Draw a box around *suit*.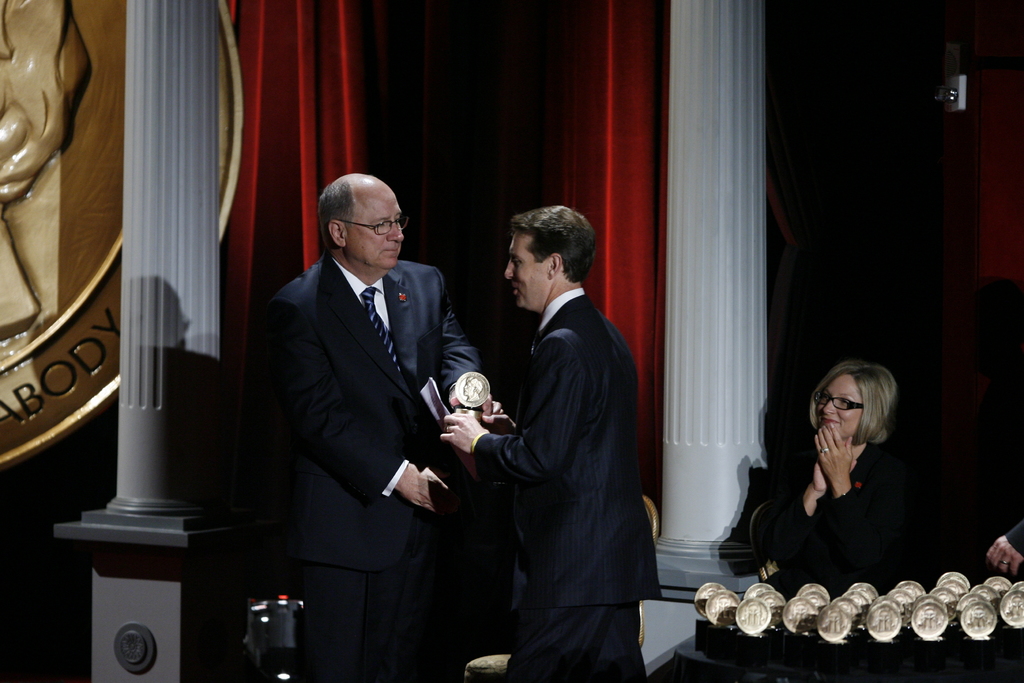
x1=471 y1=288 x2=666 y2=682.
